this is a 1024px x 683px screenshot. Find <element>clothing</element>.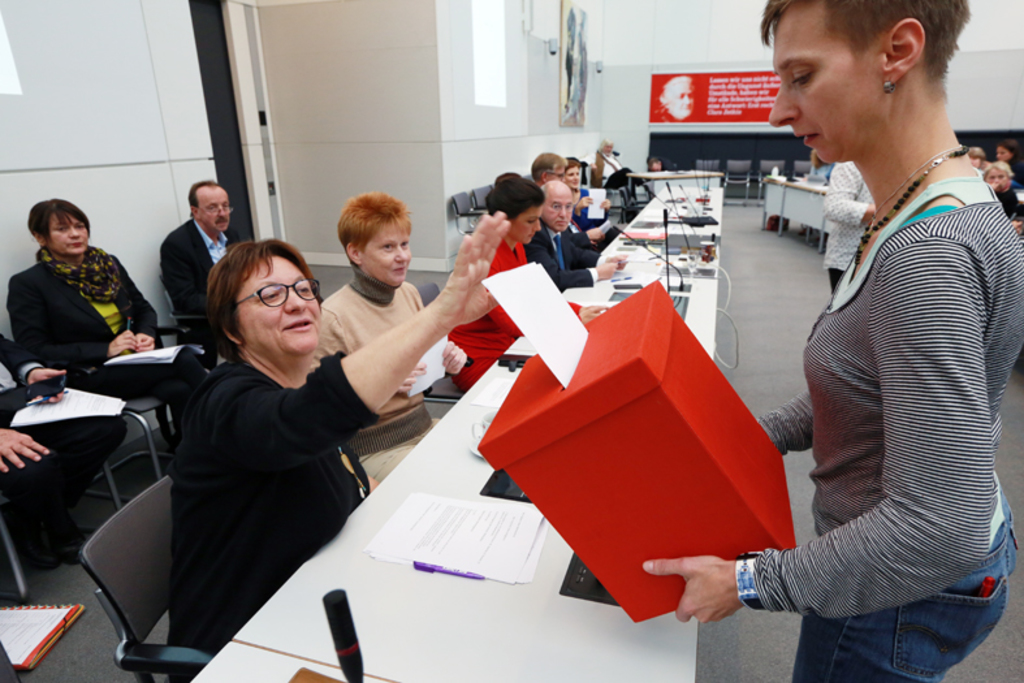
Bounding box: region(446, 229, 589, 402).
